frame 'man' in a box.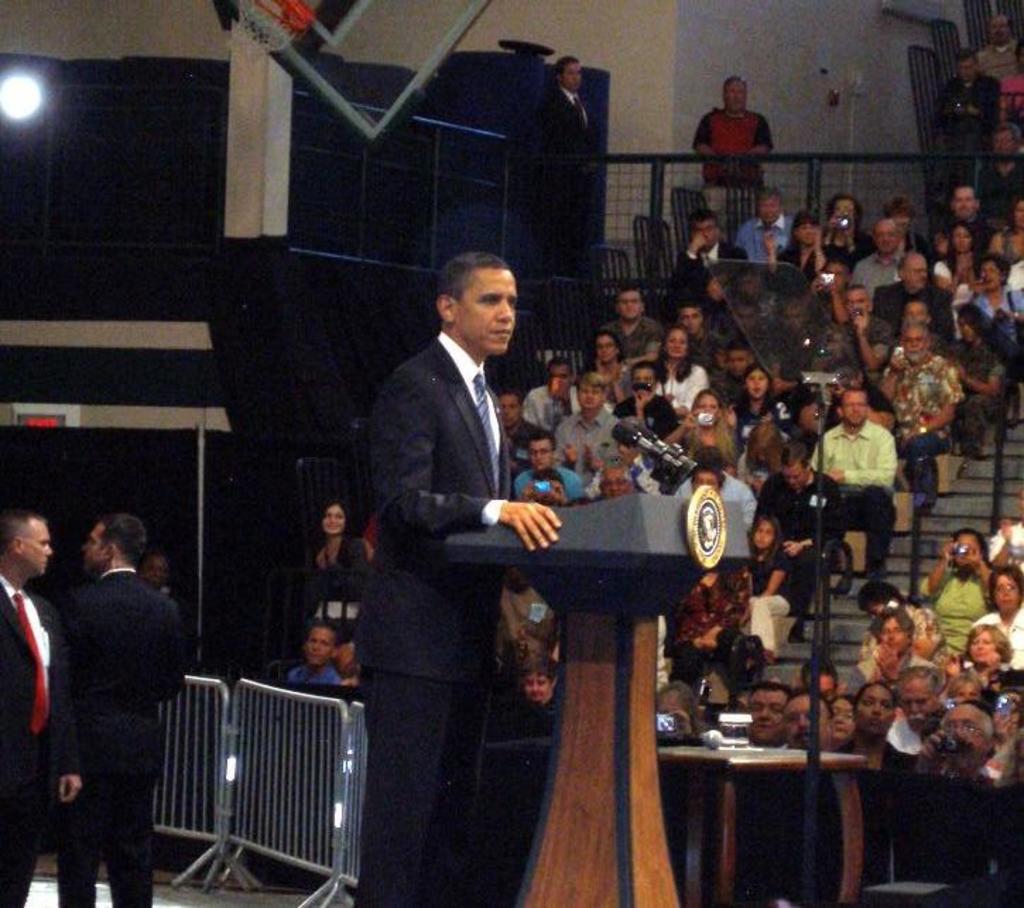
[969,119,1023,220].
